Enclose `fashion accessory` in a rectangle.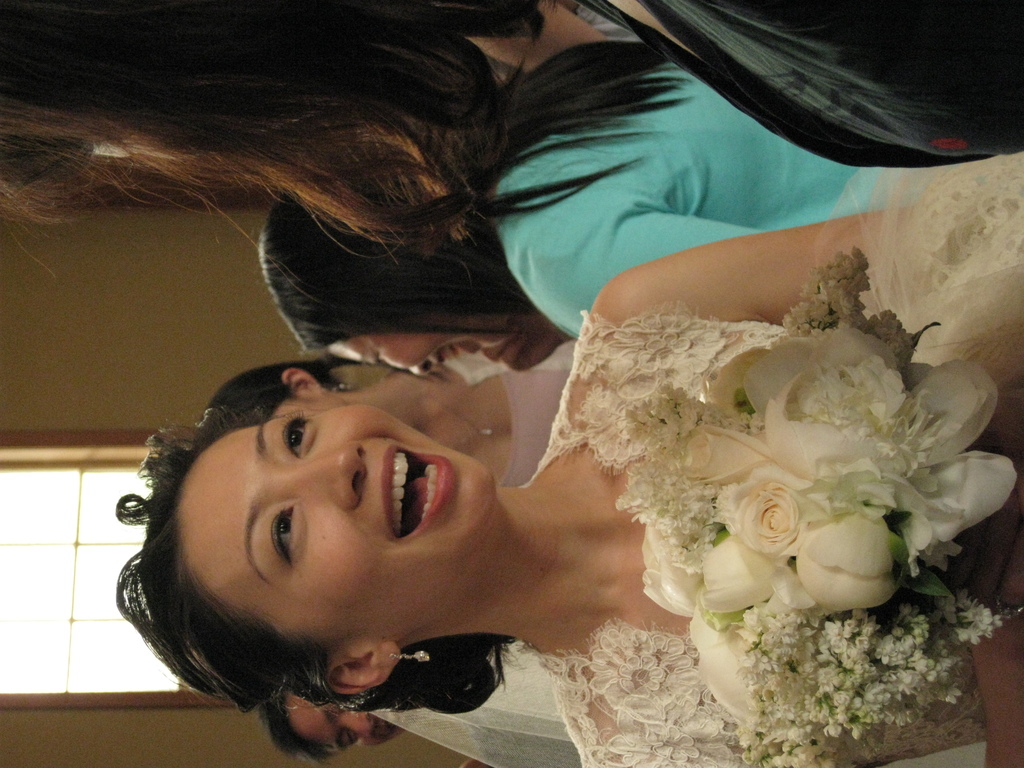
select_region(385, 650, 431, 662).
